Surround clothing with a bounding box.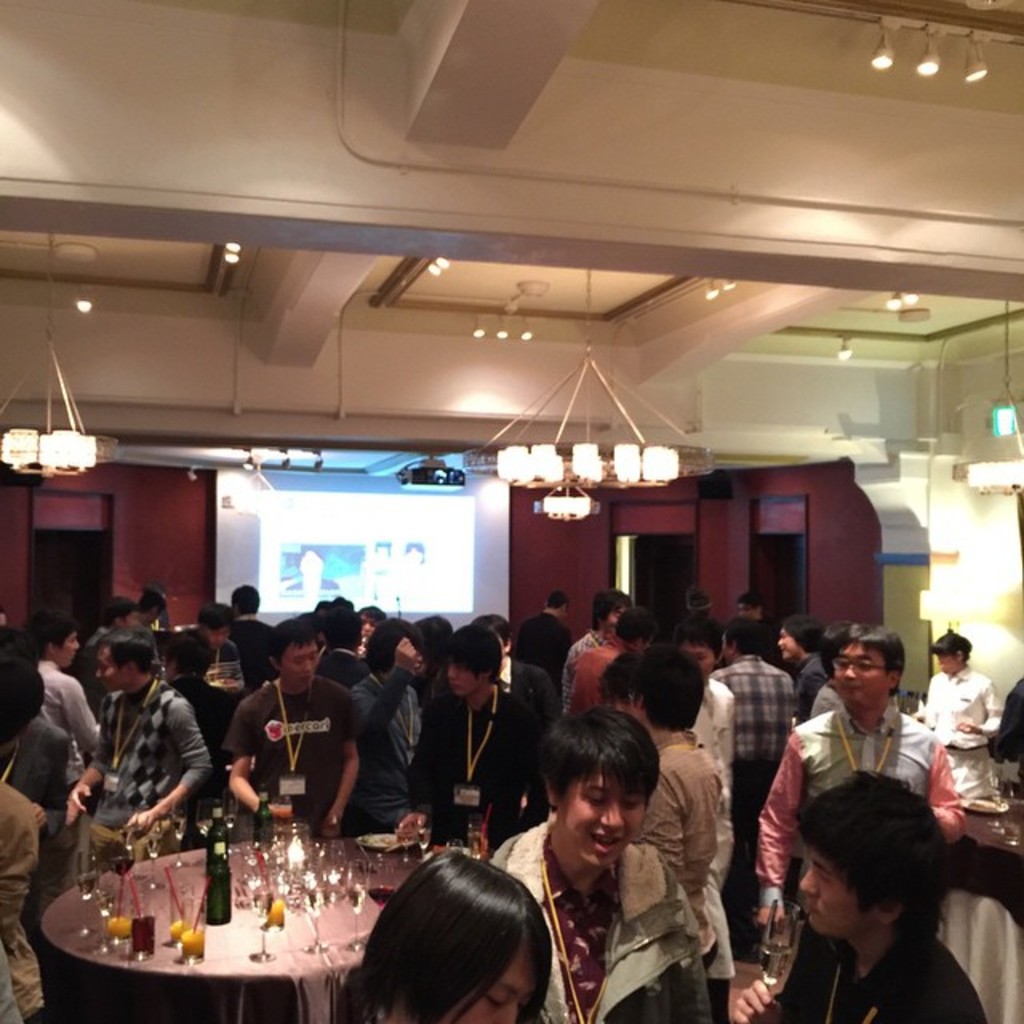
box(18, 715, 85, 814).
